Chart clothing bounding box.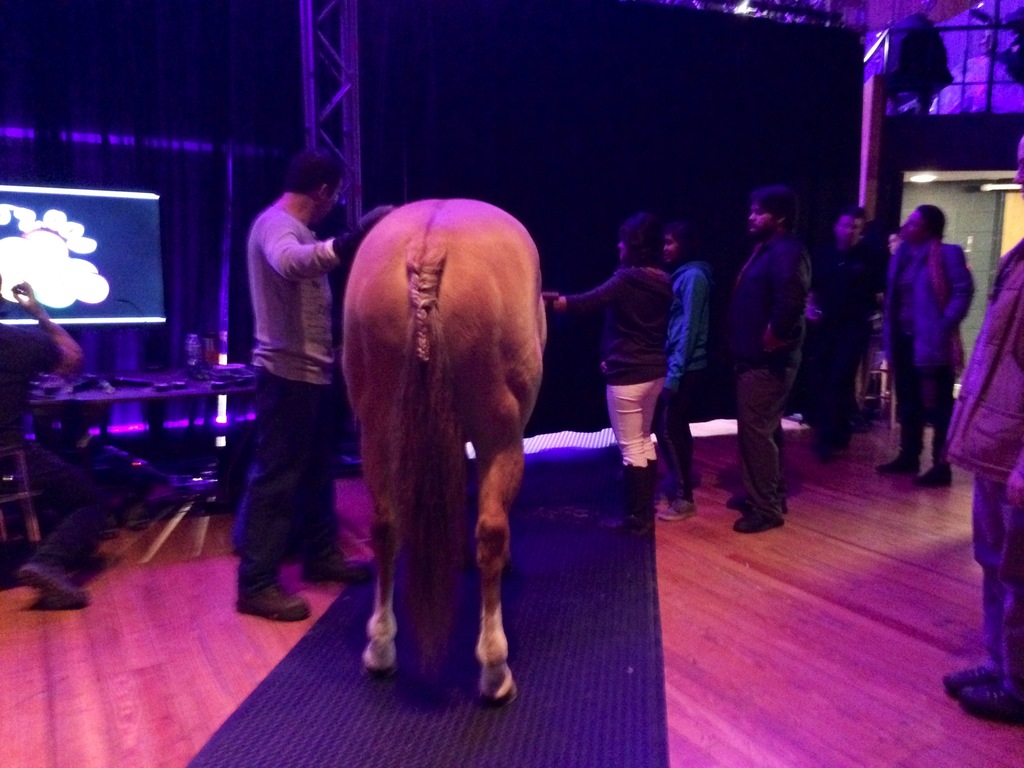
Charted: 881, 230, 982, 472.
